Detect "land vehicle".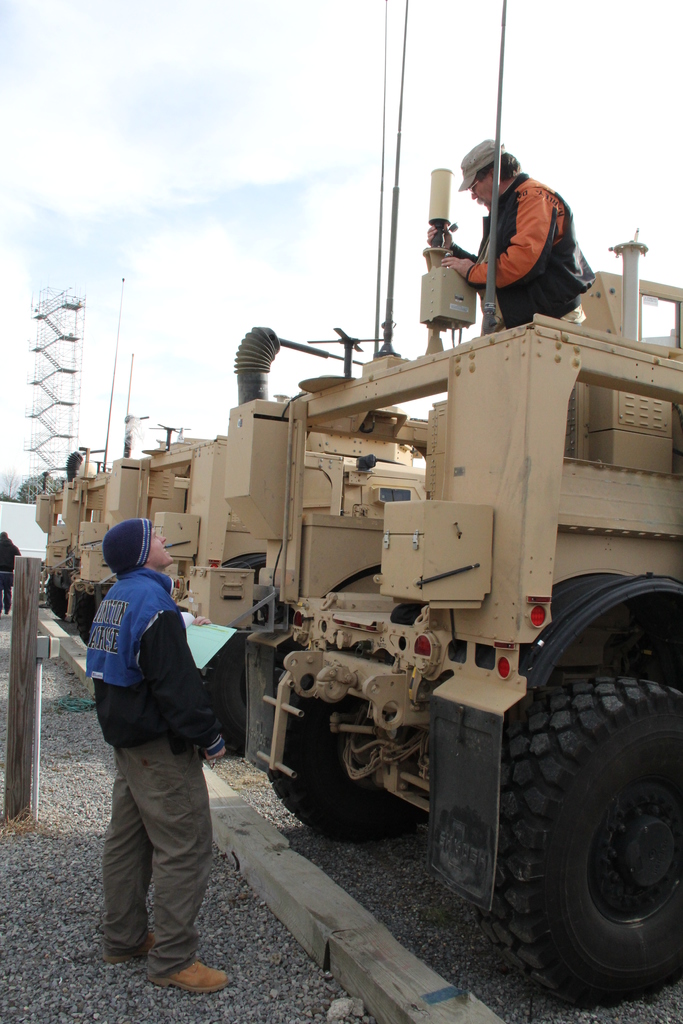
Detected at 106, 417, 429, 753.
